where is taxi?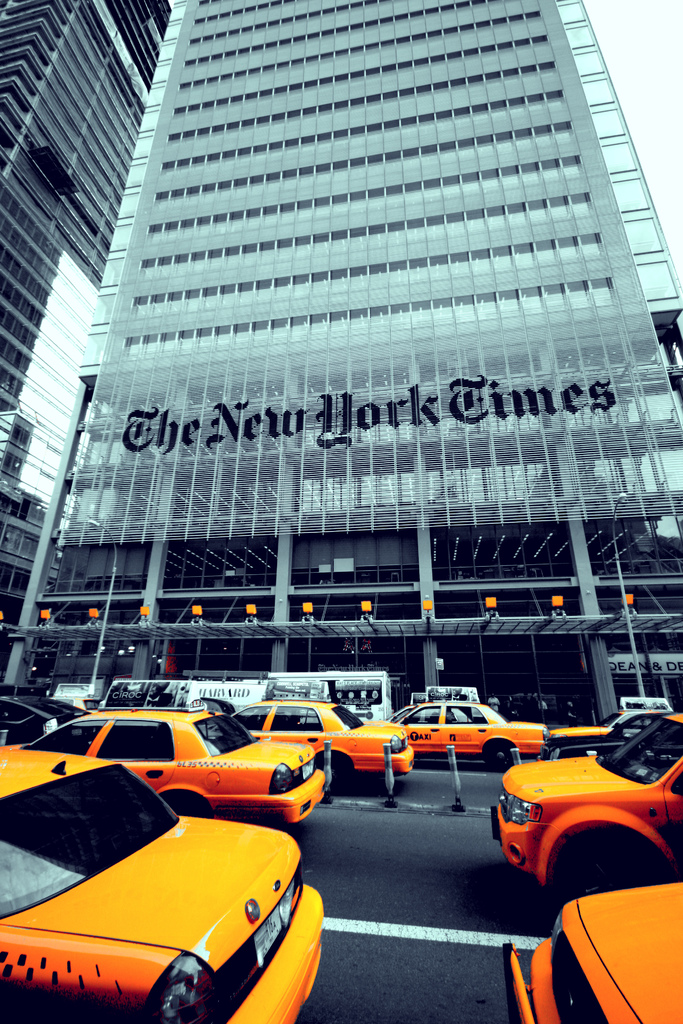
bbox(3, 741, 322, 1023).
